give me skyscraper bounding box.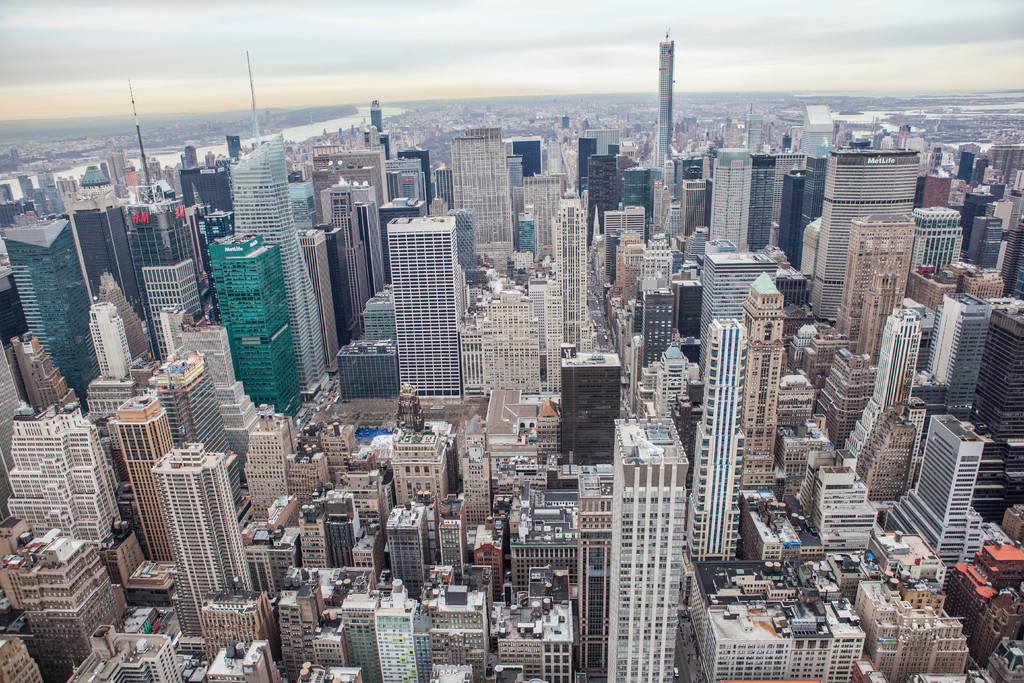
bbox=(148, 438, 219, 641).
